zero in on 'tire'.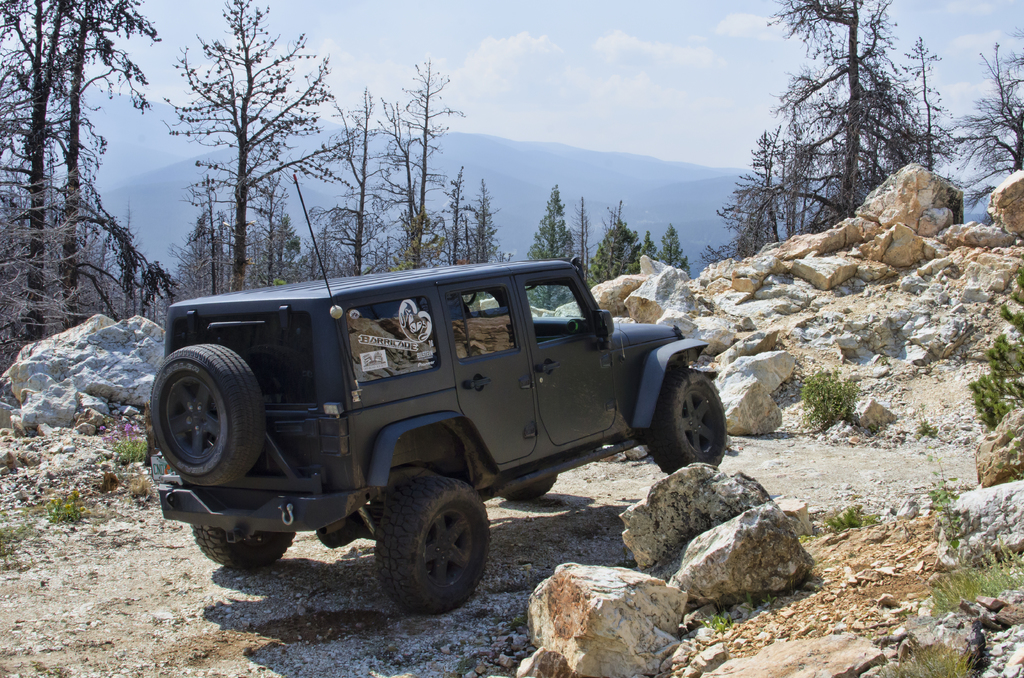
Zeroed in: (189,524,296,567).
